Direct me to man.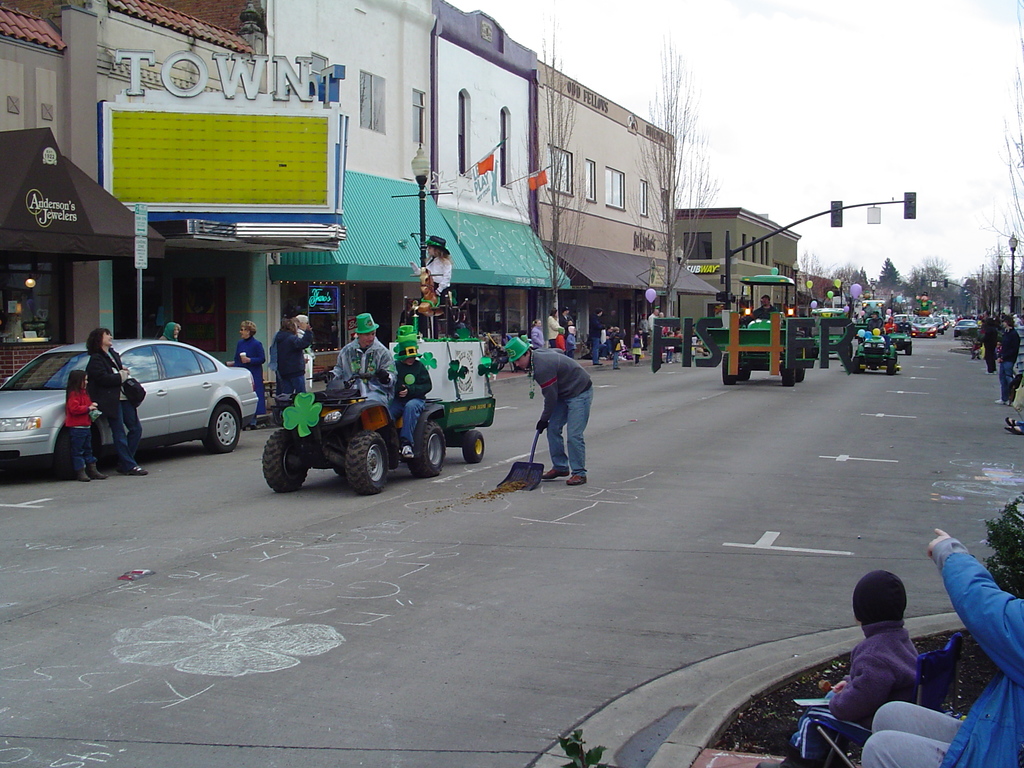
Direction: <box>753,292,779,321</box>.
